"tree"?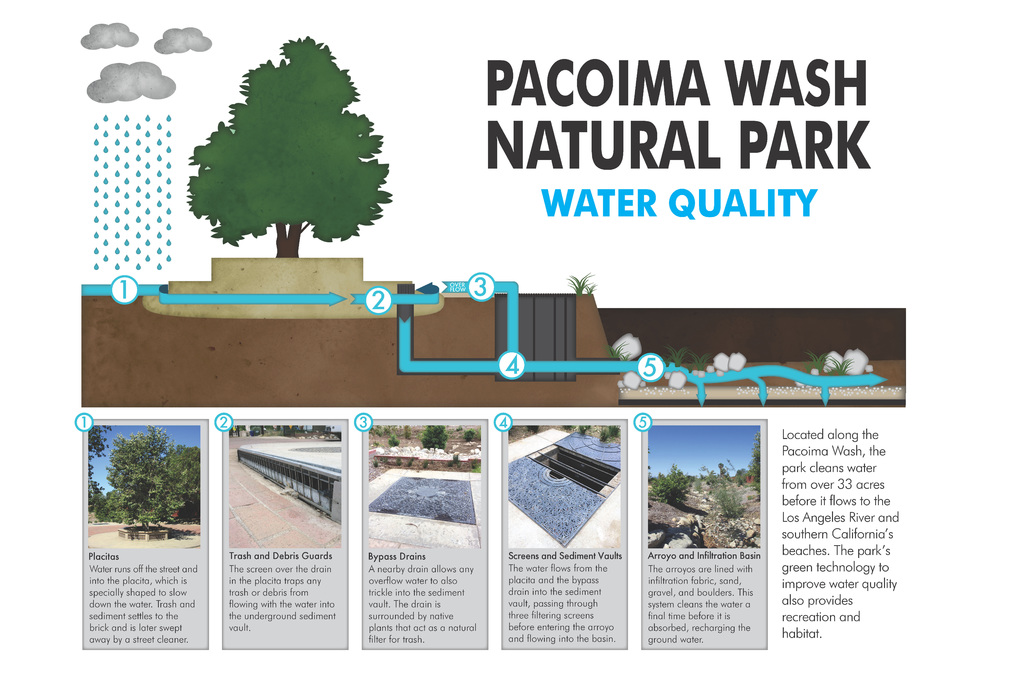
(x1=369, y1=424, x2=479, y2=452)
